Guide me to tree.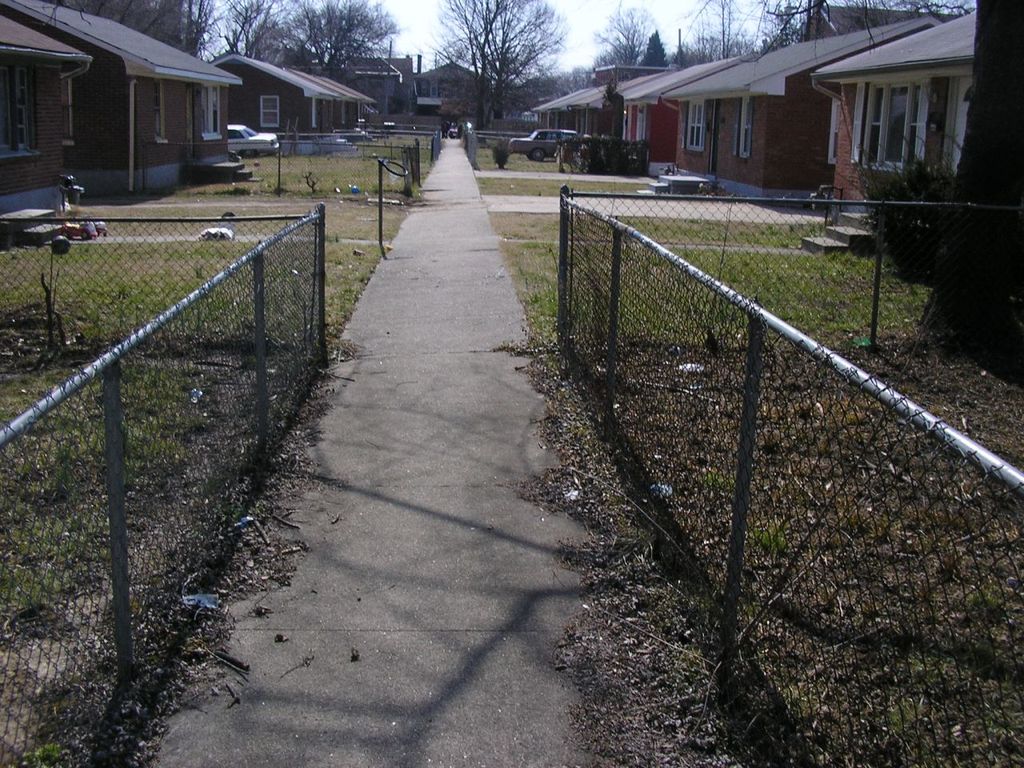
Guidance: bbox=(600, 38, 632, 75).
